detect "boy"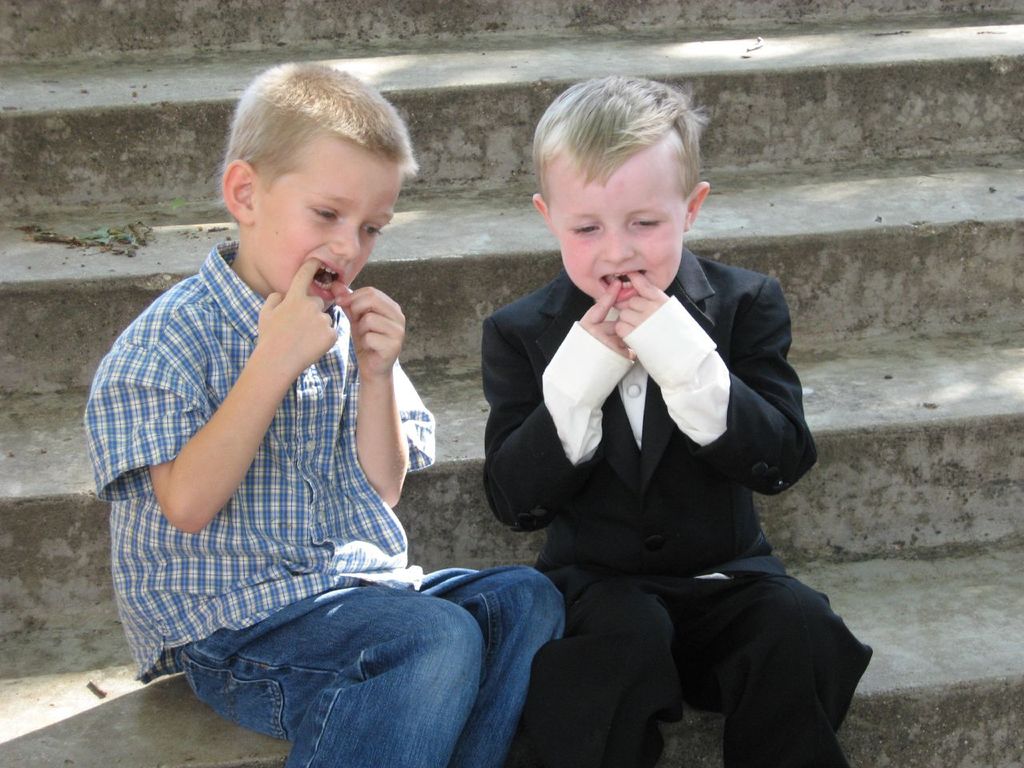
Rect(72, 53, 506, 742)
